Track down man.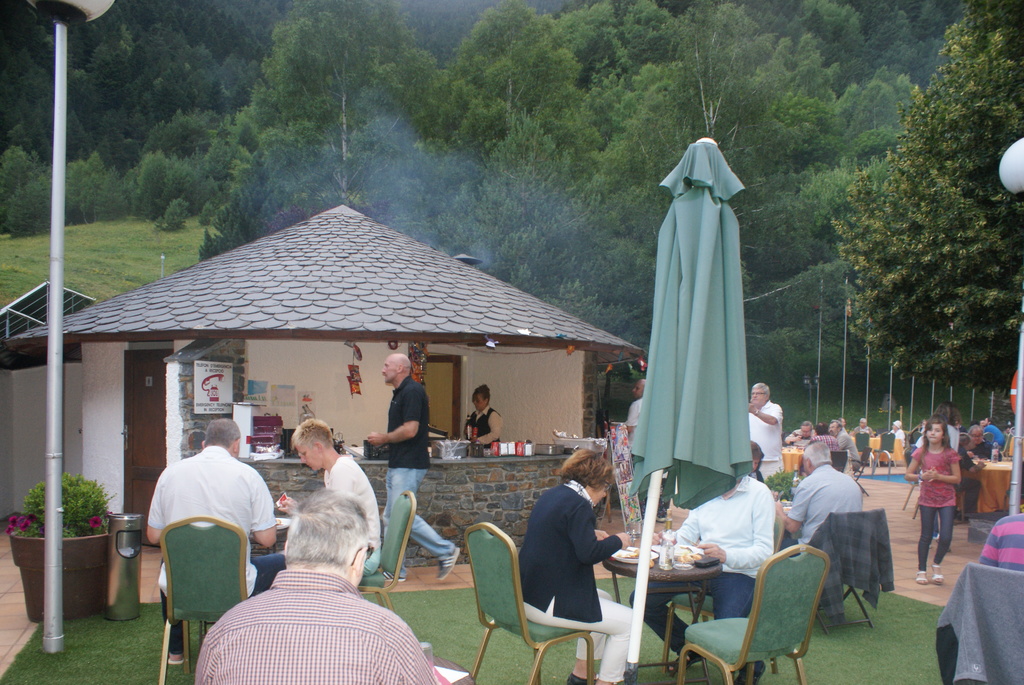
Tracked to x1=360 y1=356 x2=462 y2=589.
